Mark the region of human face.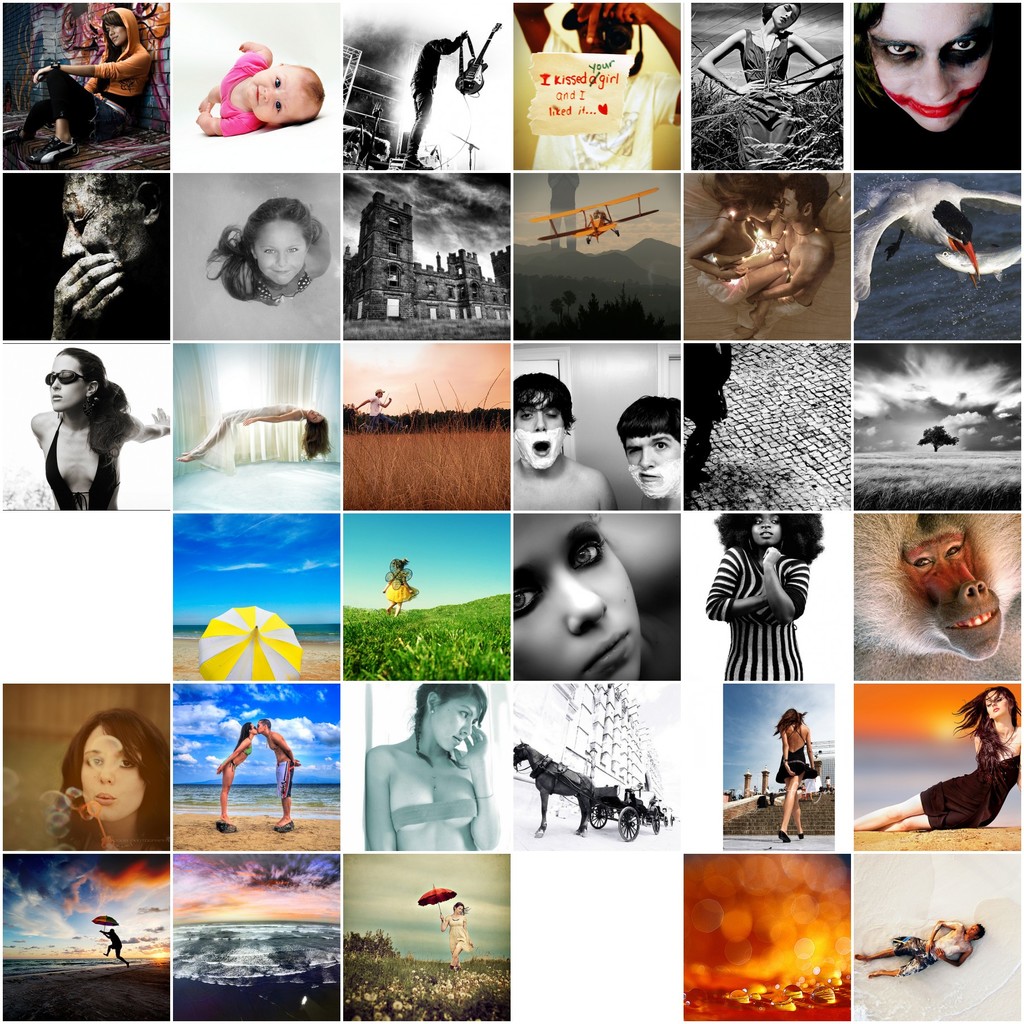
Region: select_region(965, 924, 986, 932).
